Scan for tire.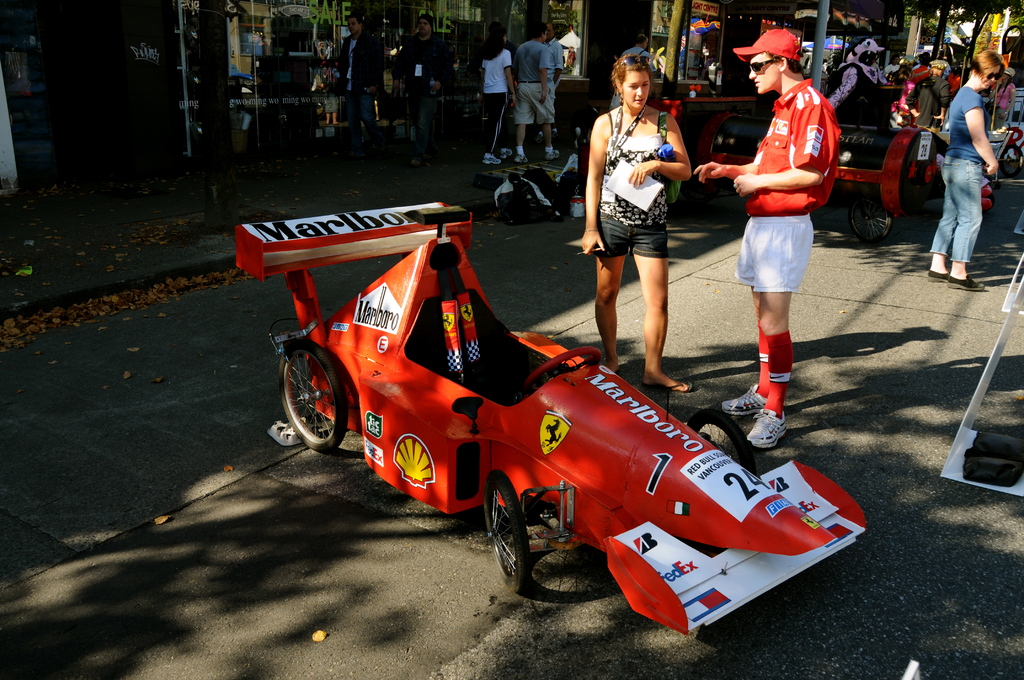
Scan result: box=[1000, 145, 1023, 175].
